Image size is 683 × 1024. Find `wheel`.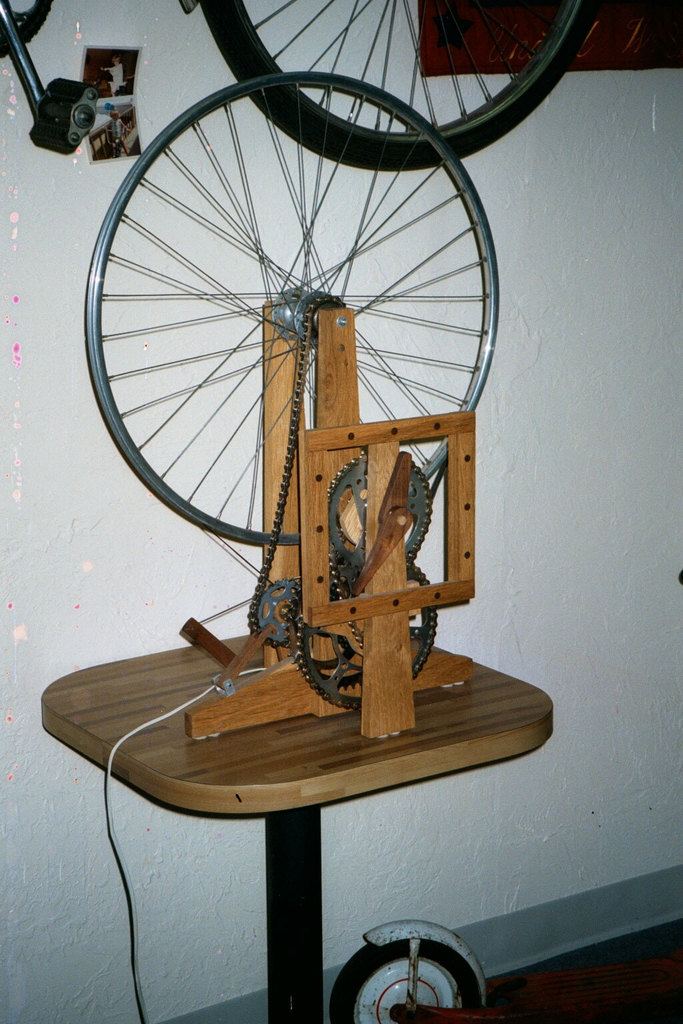
[left=199, top=0, right=598, bottom=171].
